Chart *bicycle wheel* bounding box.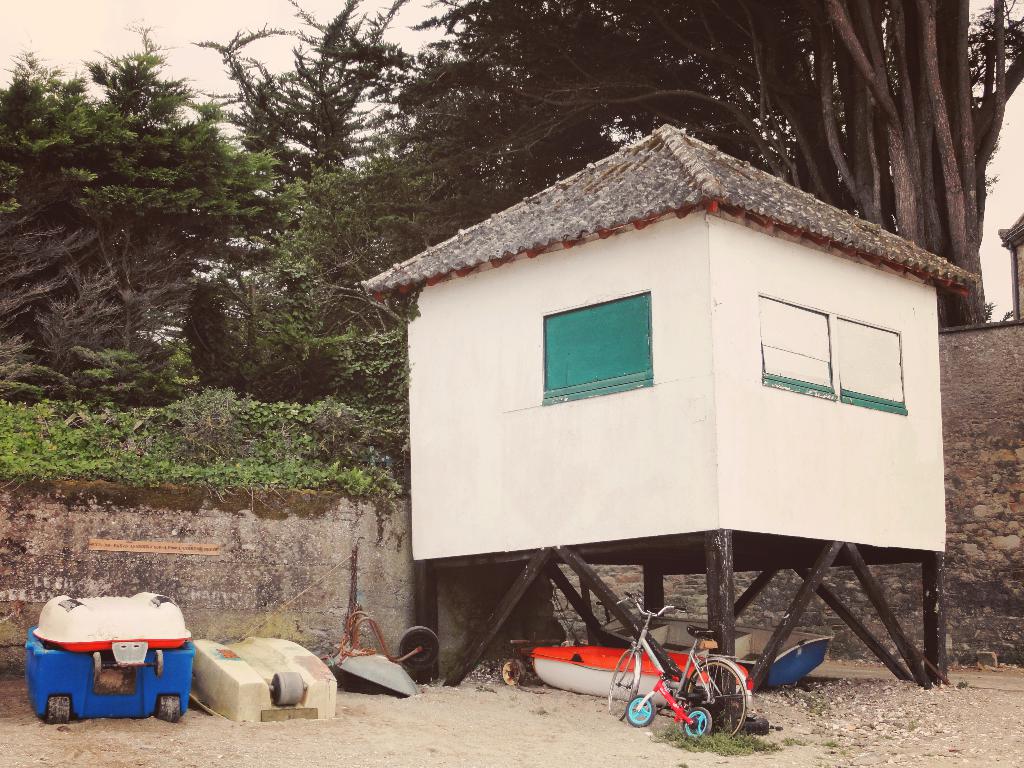
Charted: {"x1": 683, "y1": 659, "x2": 748, "y2": 741}.
